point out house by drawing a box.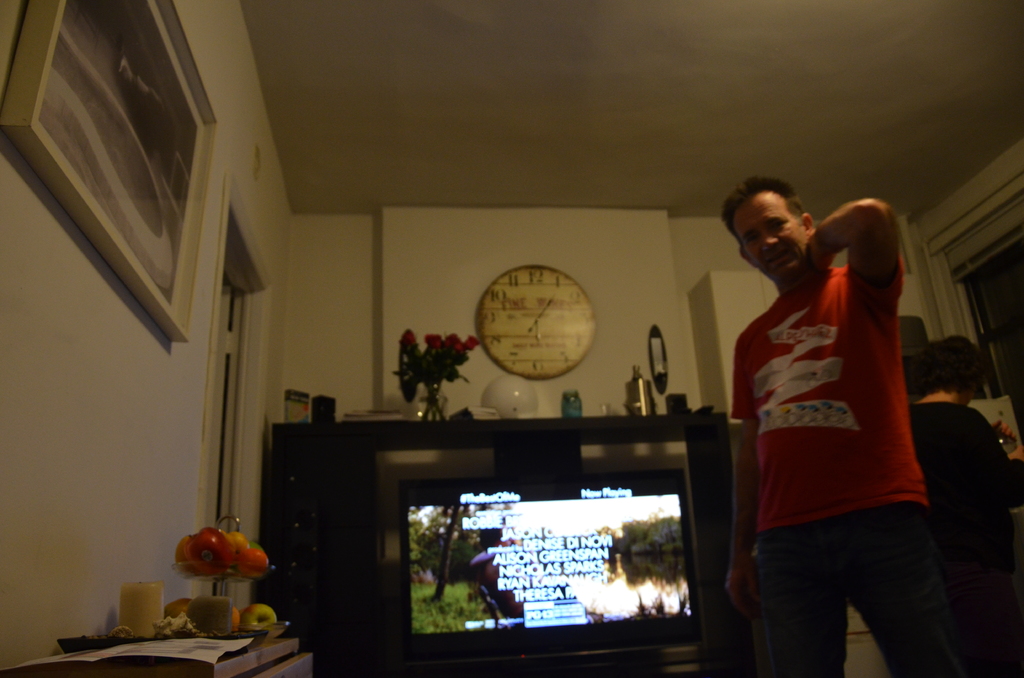
[0,0,1023,677].
